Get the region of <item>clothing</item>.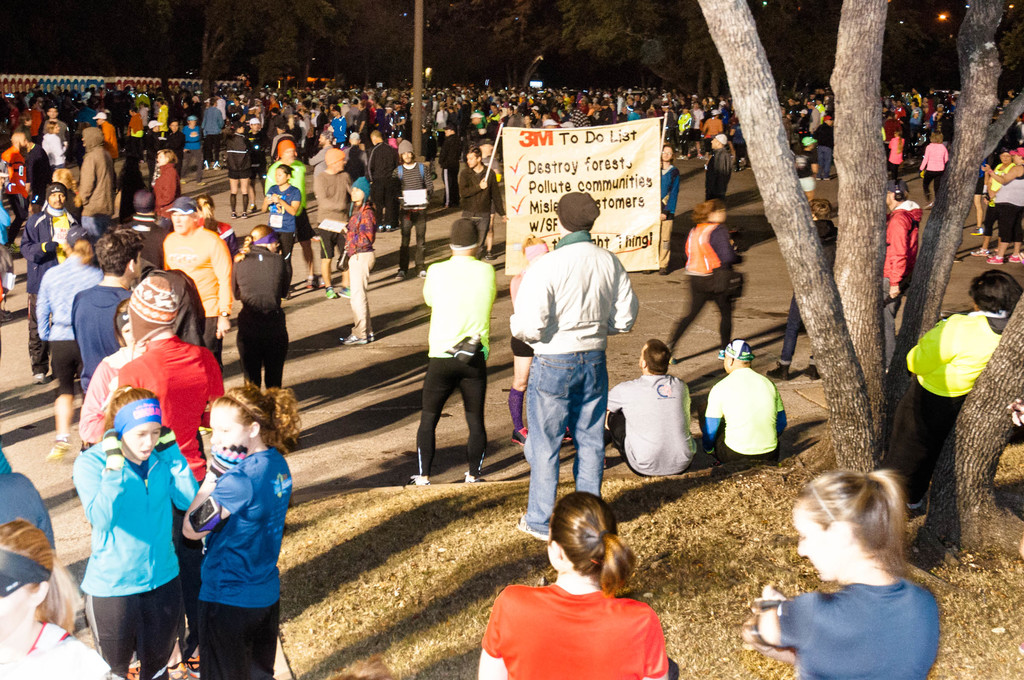
70:430:198:679.
